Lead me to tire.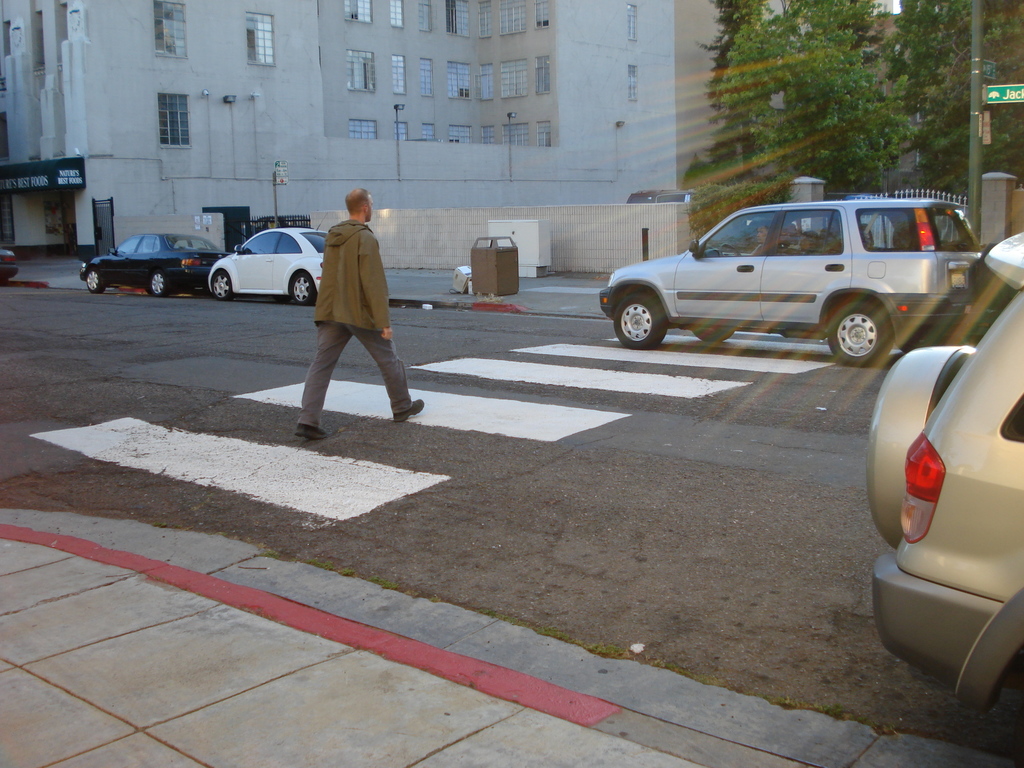
Lead to (left=696, top=329, right=734, bottom=340).
